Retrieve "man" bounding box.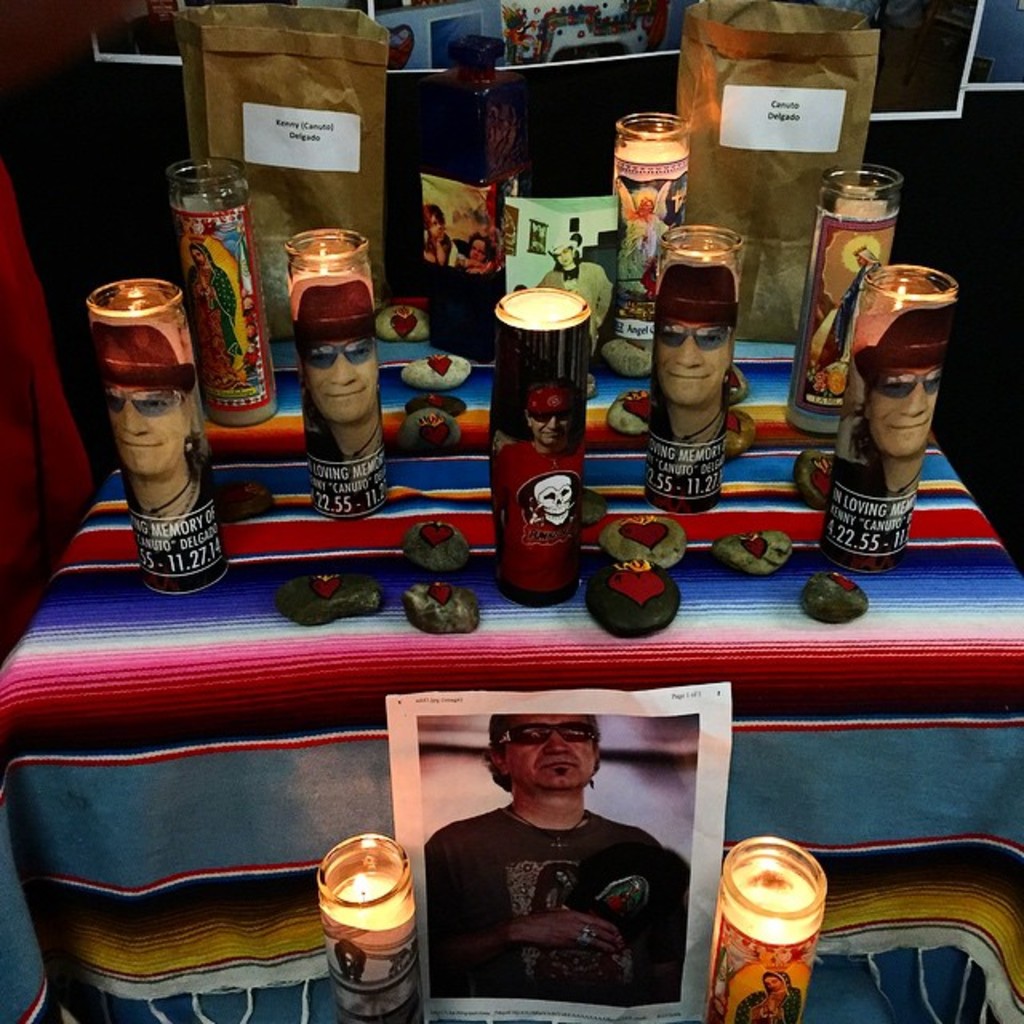
Bounding box: 411,731,701,994.
